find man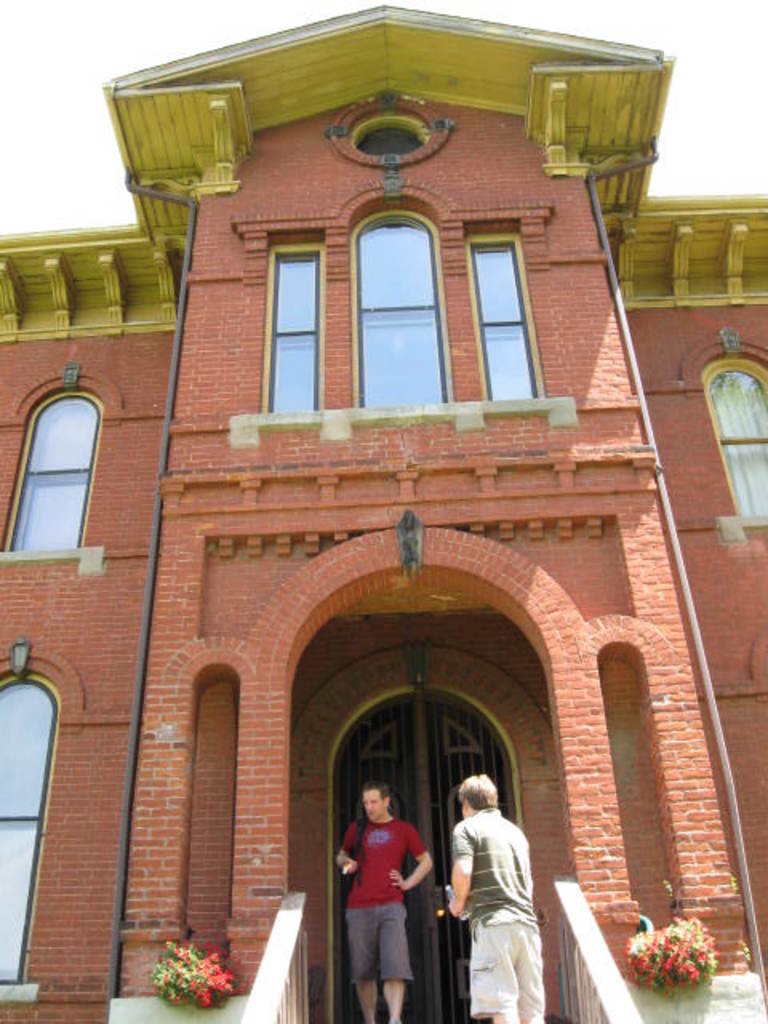
bbox=[330, 773, 438, 1022]
